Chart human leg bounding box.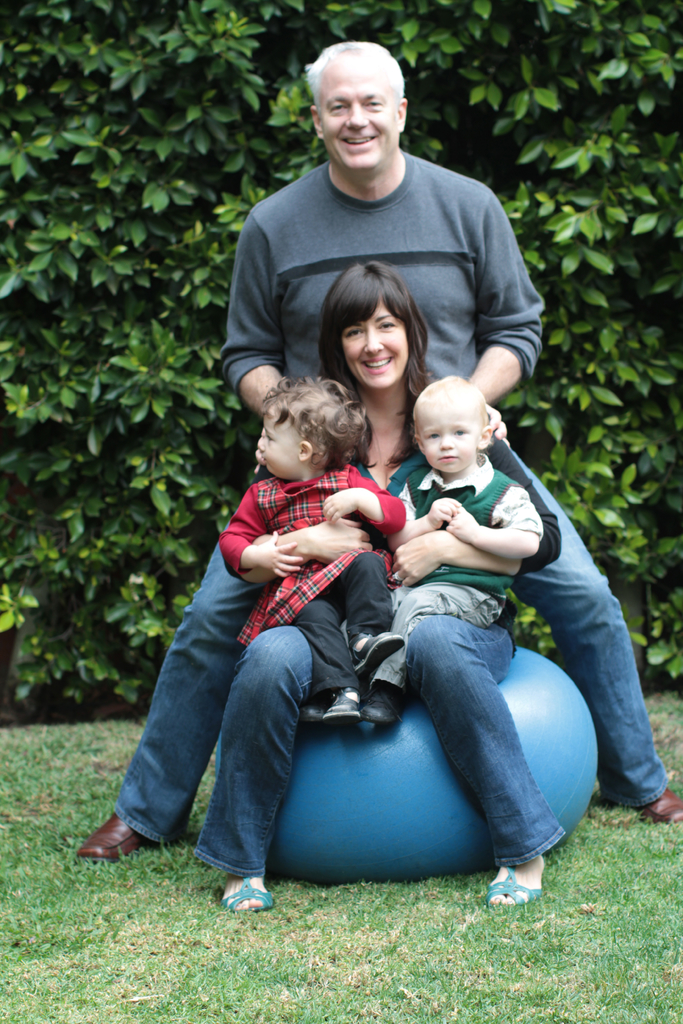
Charted: 283, 578, 358, 712.
